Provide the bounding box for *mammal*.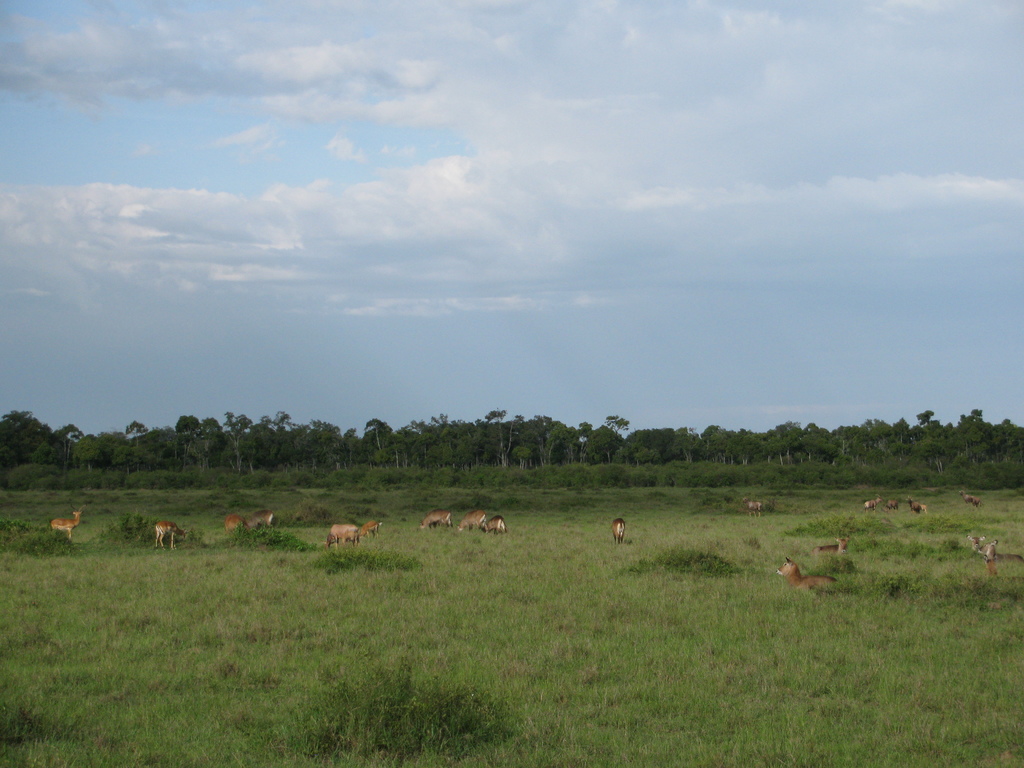
rect(612, 519, 629, 541).
